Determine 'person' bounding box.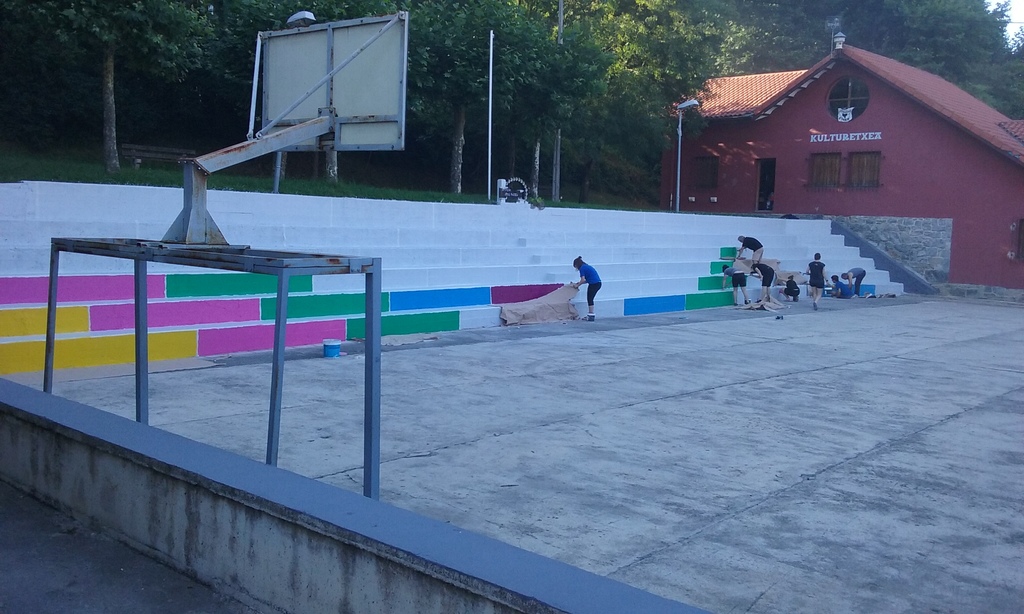
Determined: l=742, t=232, r=772, b=262.
